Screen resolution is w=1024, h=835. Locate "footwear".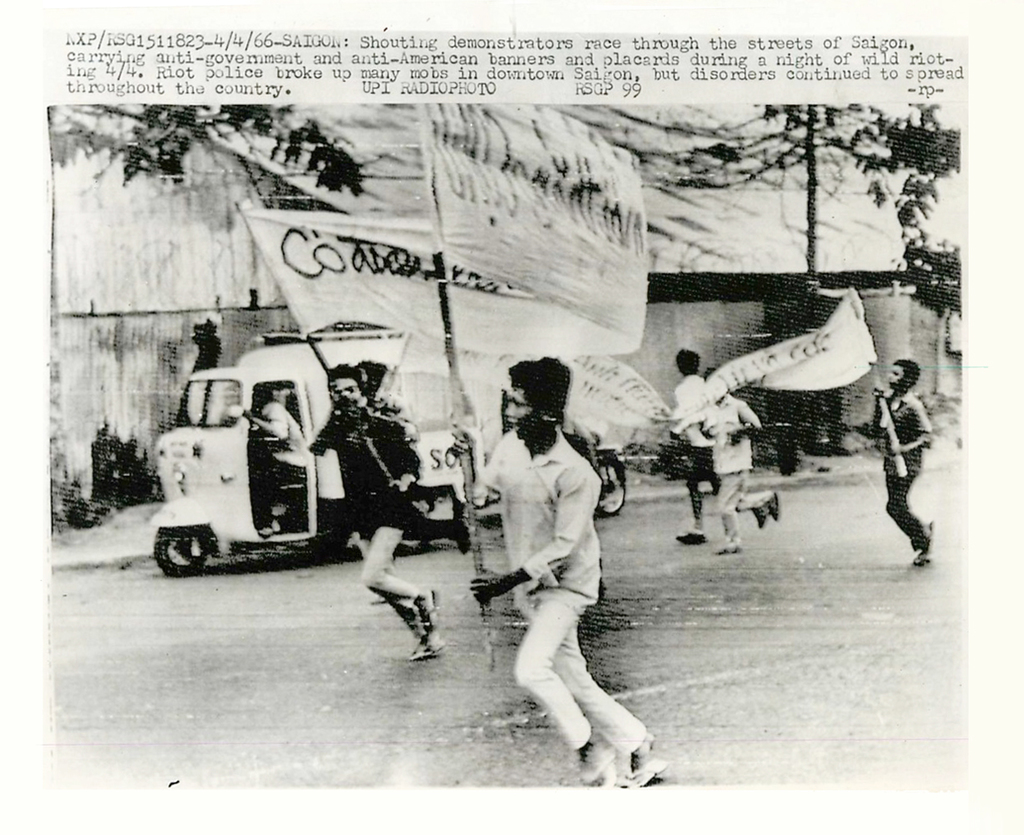
box=[413, 585, 441, 637].
